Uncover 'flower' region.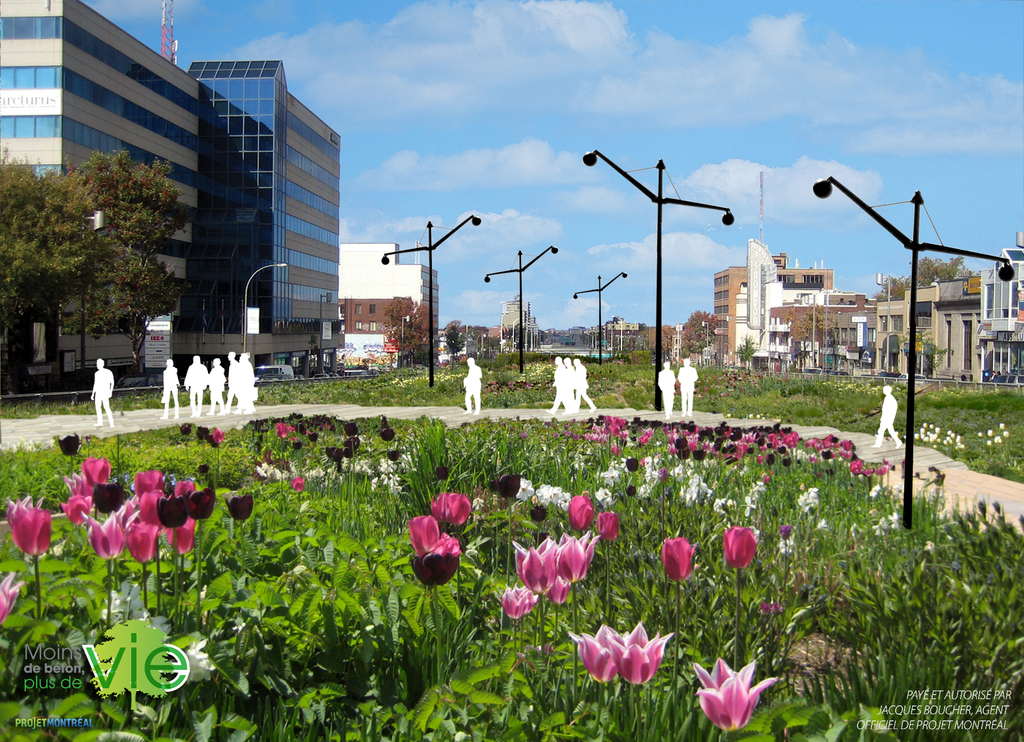
Uncovered: (x1=872, y1=479, x2=879, y2=497).
